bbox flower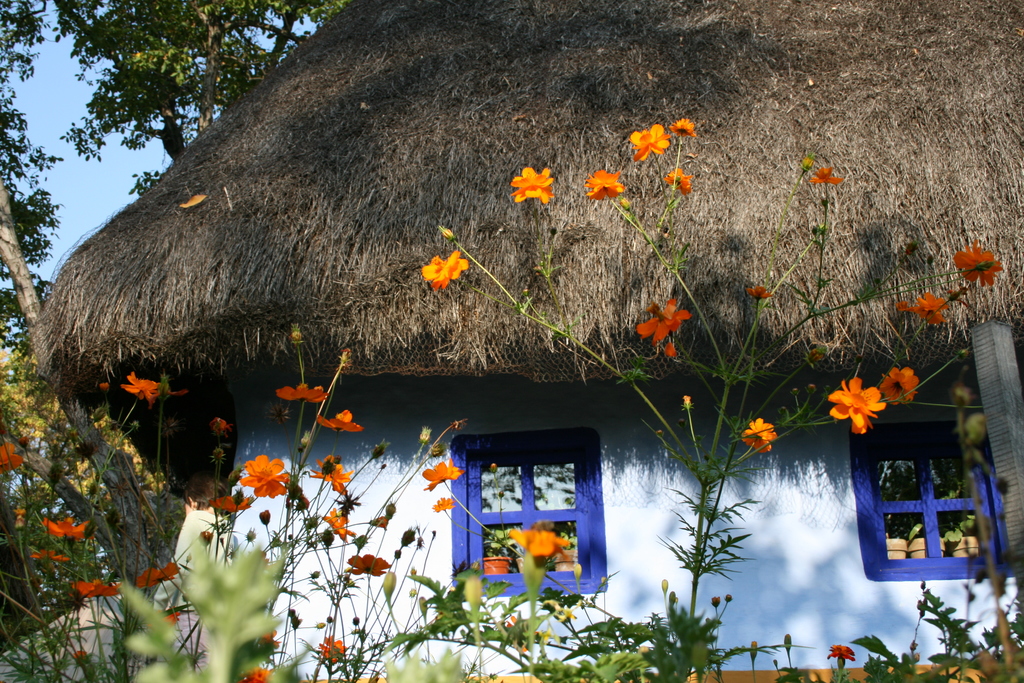
(153, 604, 188, 624)
